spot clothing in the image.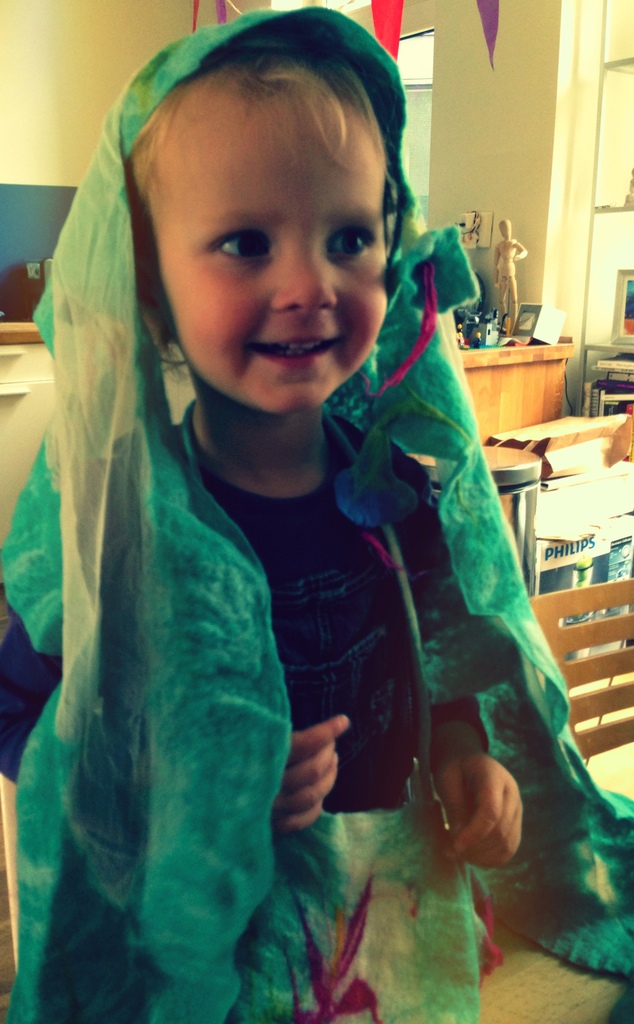
clothing found at left=34, top=160, right=546, bottom=994.
